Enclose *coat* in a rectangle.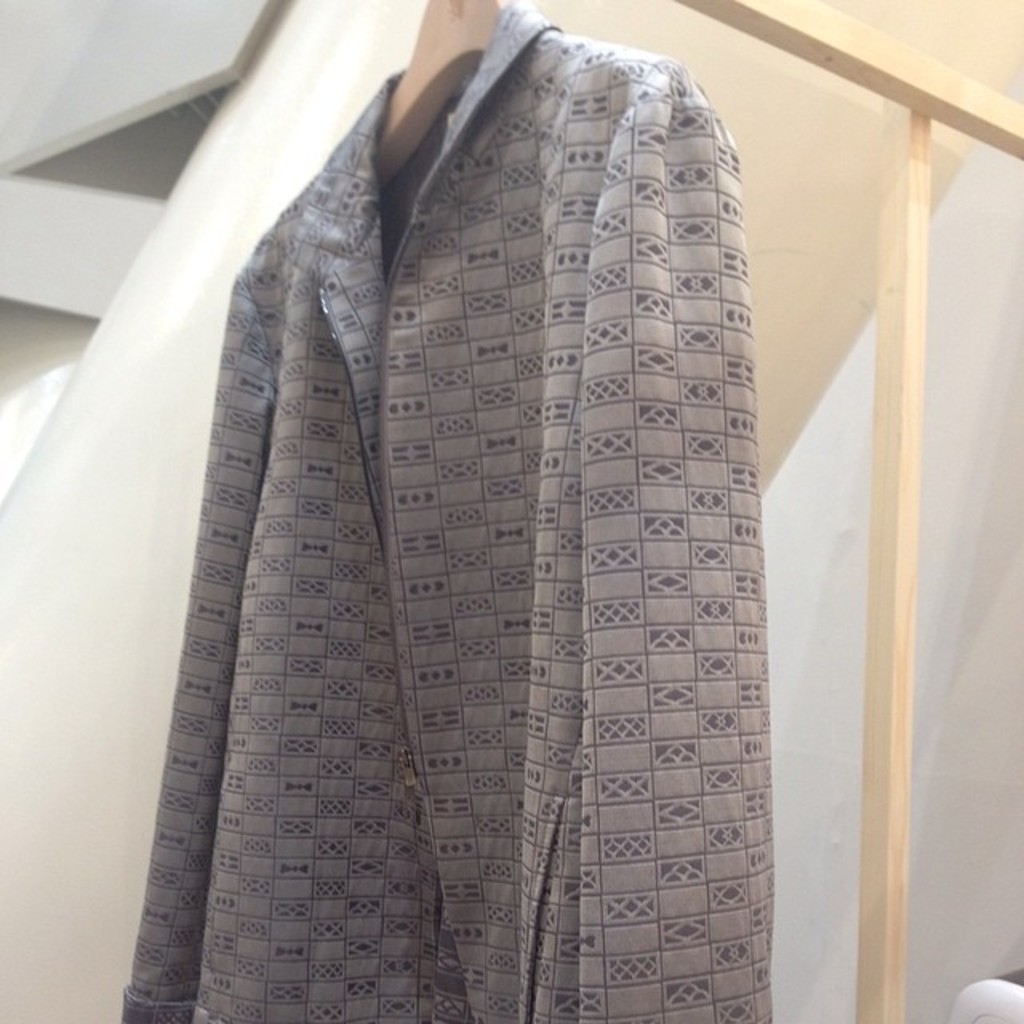
box(118, 0, 798, 1022).
